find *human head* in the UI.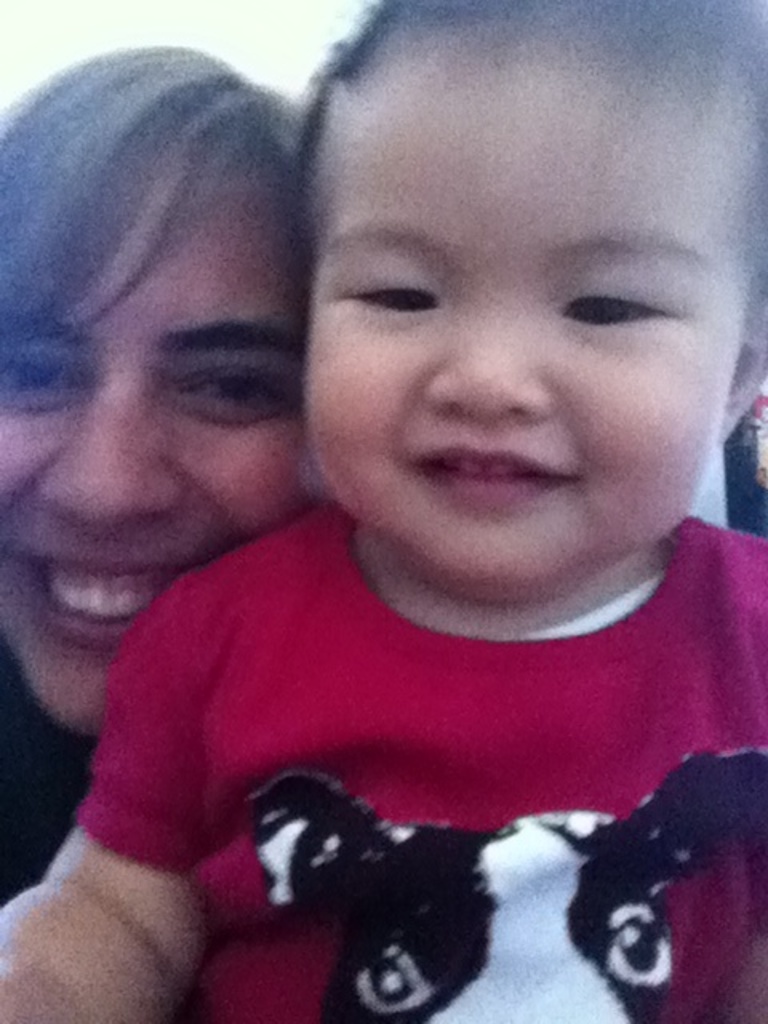
UI element at <box>0,38,309,741</box>.
